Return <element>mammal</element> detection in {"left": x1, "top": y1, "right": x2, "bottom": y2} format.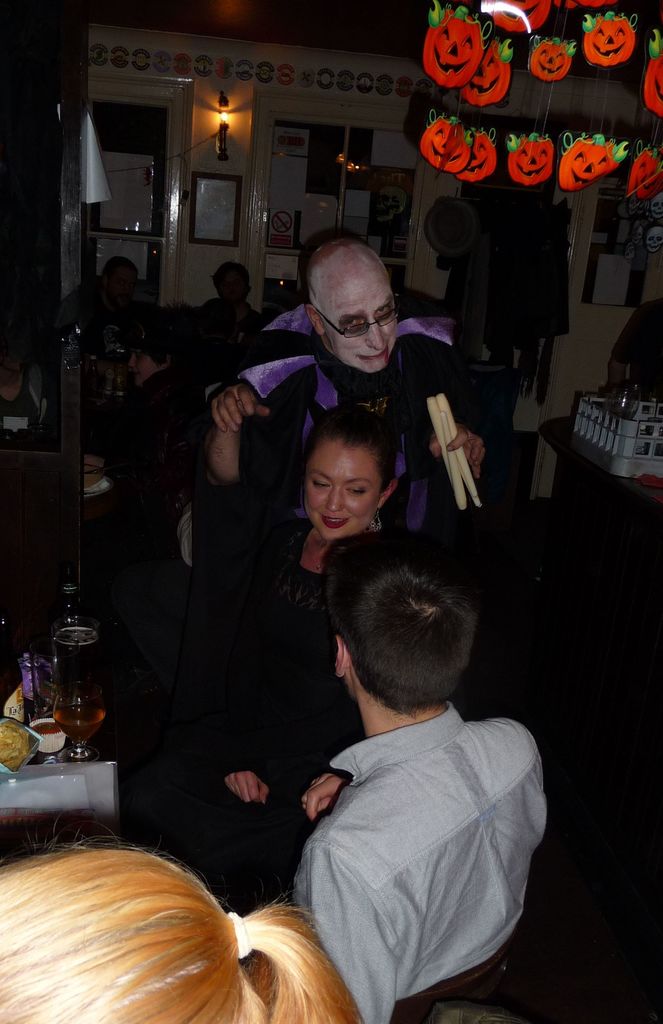
{"left": 208, "top": 371, "right": 406, "bottom": 905}.
